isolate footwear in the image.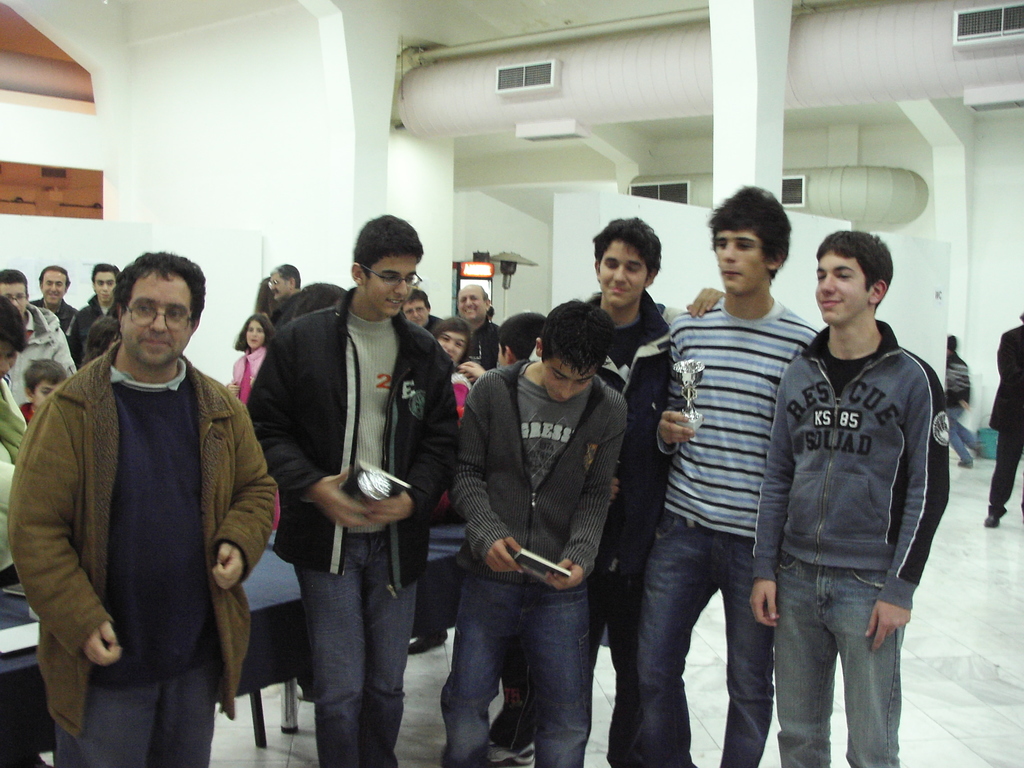
Isolated region: [488, 739, 534, 767].
